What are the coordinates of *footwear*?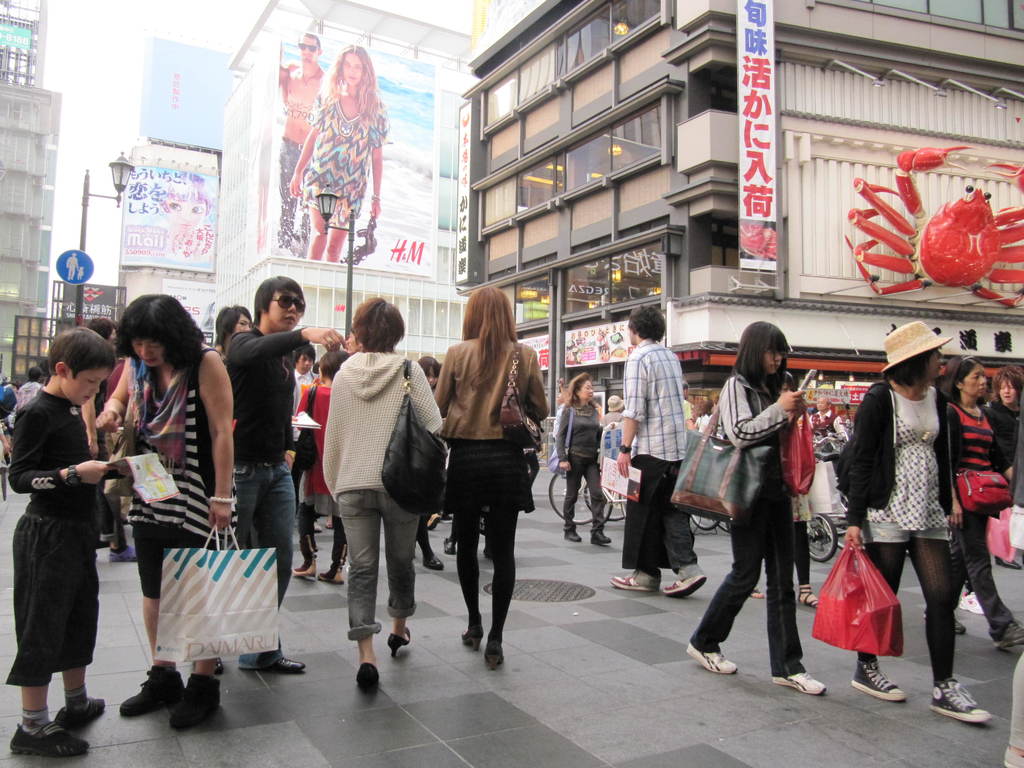
(429, 513, 439, 533).
